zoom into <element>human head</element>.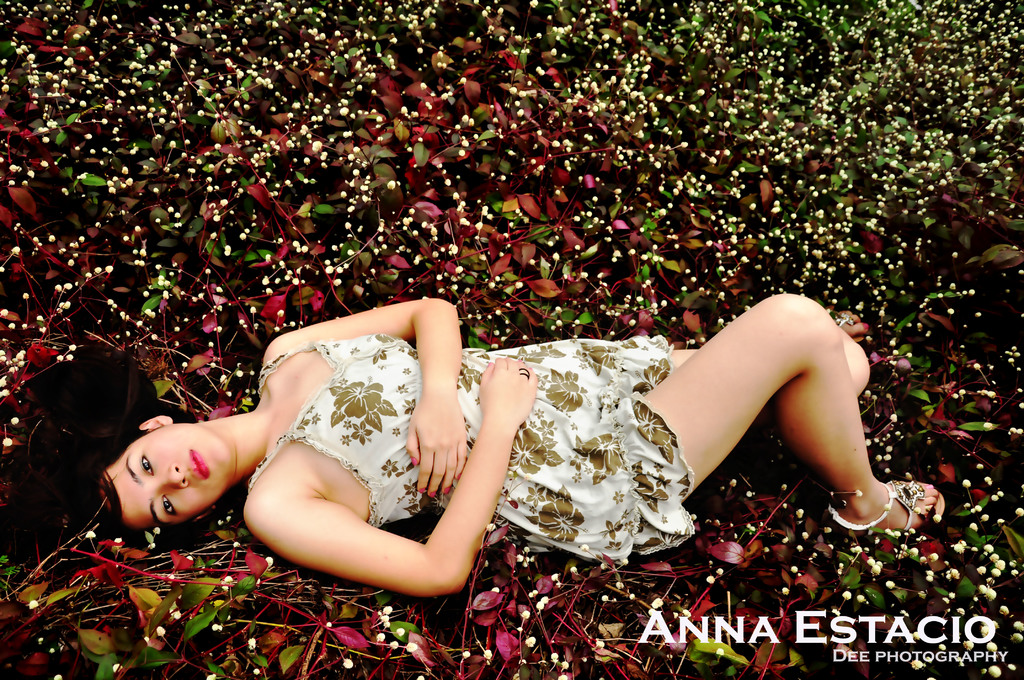
Zoom target: bbox=(74, 411, 229, 538).
